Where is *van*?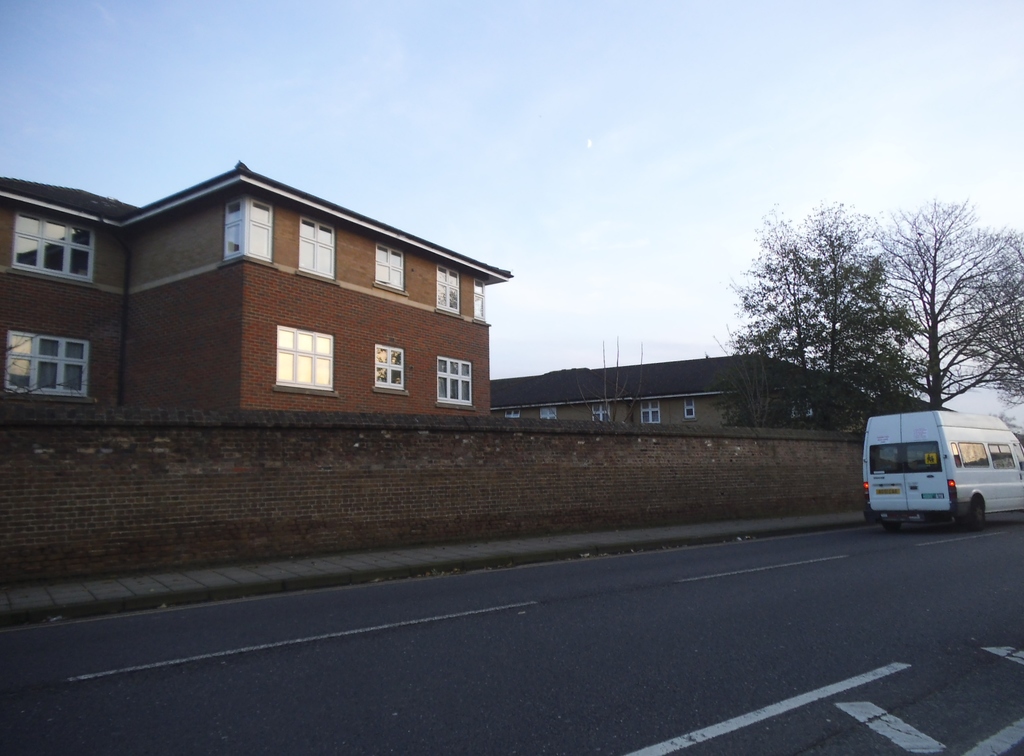
Rect(860, 409, 1023, 531).
